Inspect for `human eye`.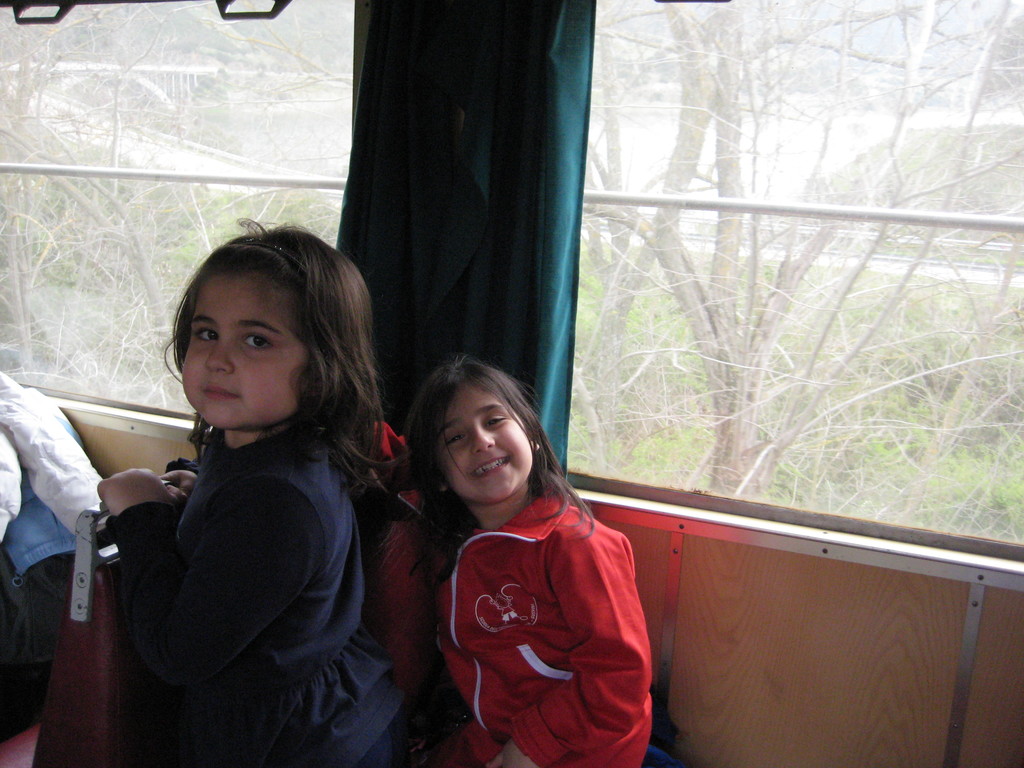
Inspection: <region>242, 328, 283, 356</region>.
